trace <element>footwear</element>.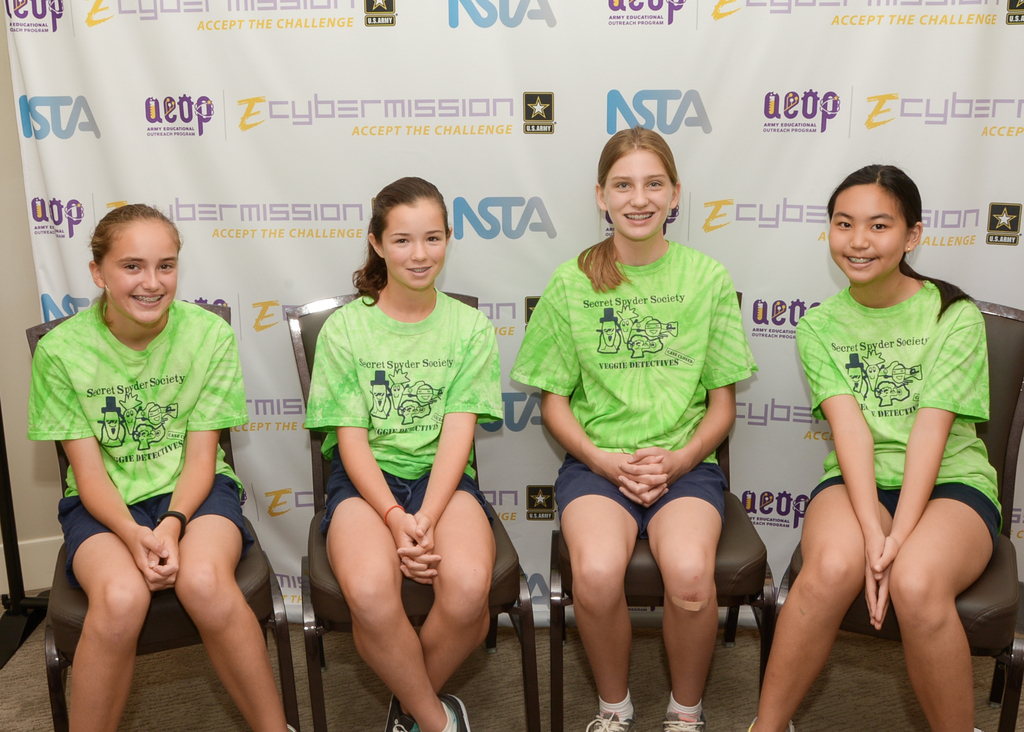
Traced to (x1=383, y1=693, x2=414, y2=731).
